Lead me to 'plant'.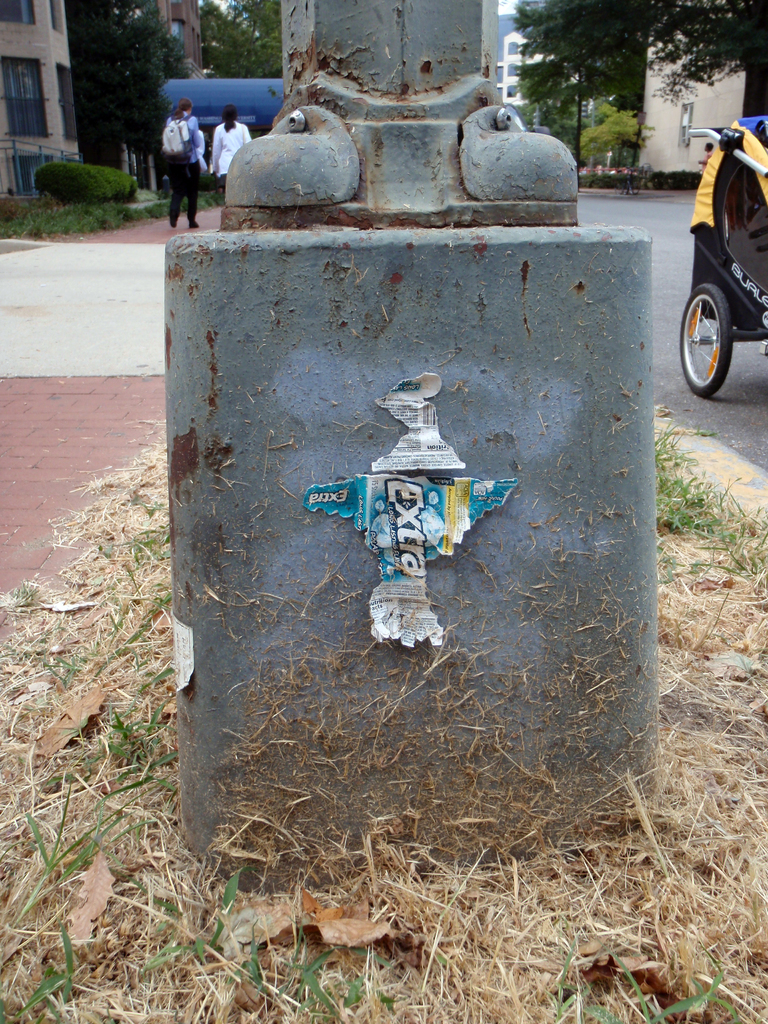
Lead to x1=14 y1=924 x2=72 y2=1022.
